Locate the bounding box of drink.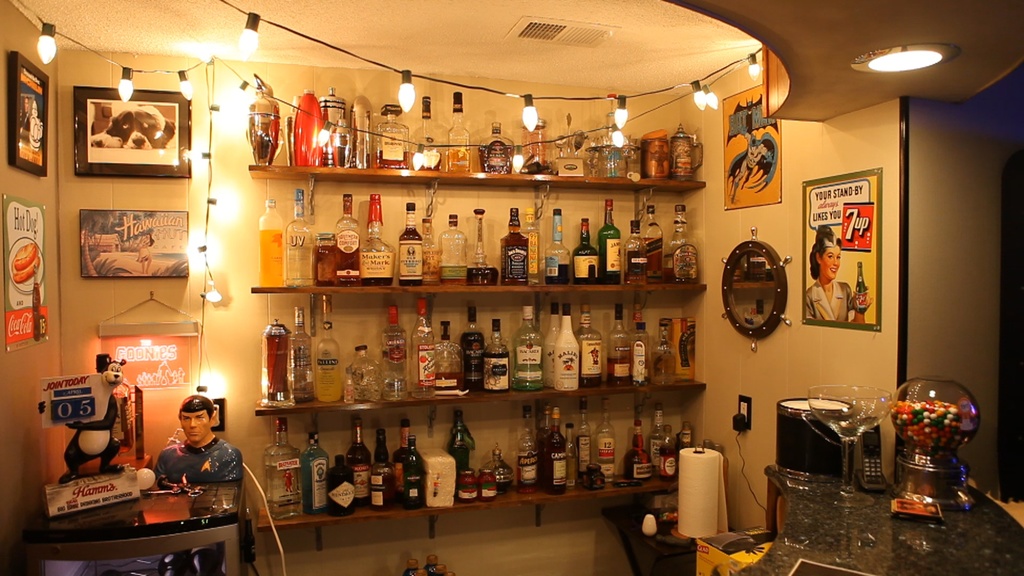
Bounding box: select_region(460, 303, 486, 387).
